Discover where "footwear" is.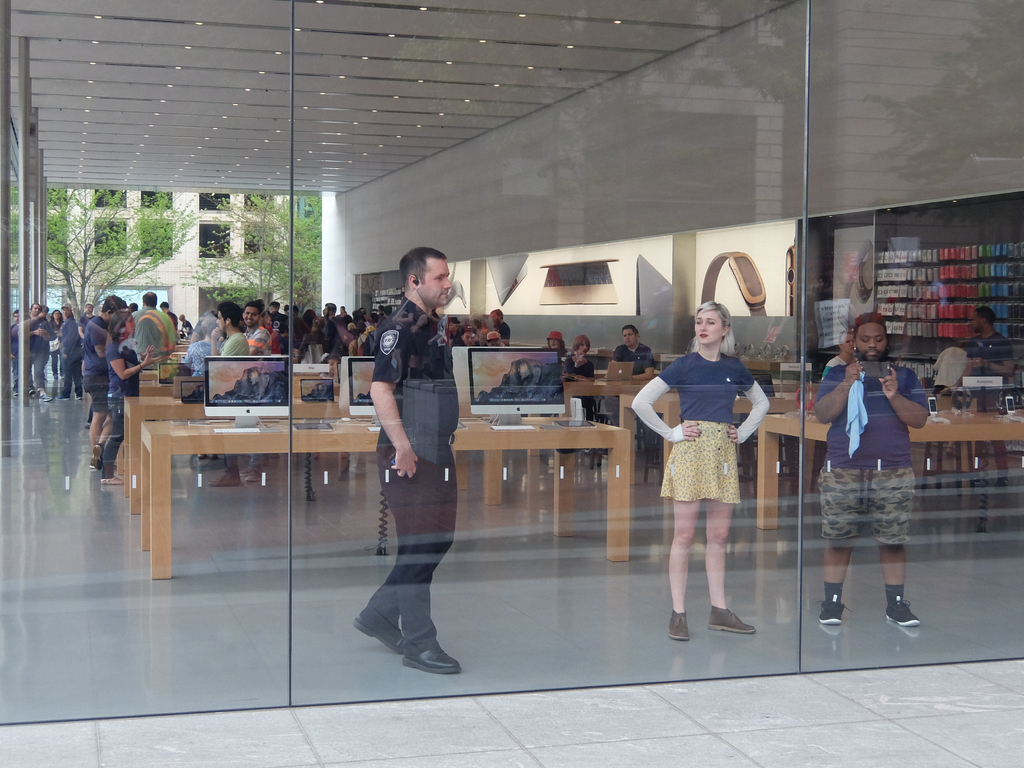
Discovered at (889,595,929,627).
